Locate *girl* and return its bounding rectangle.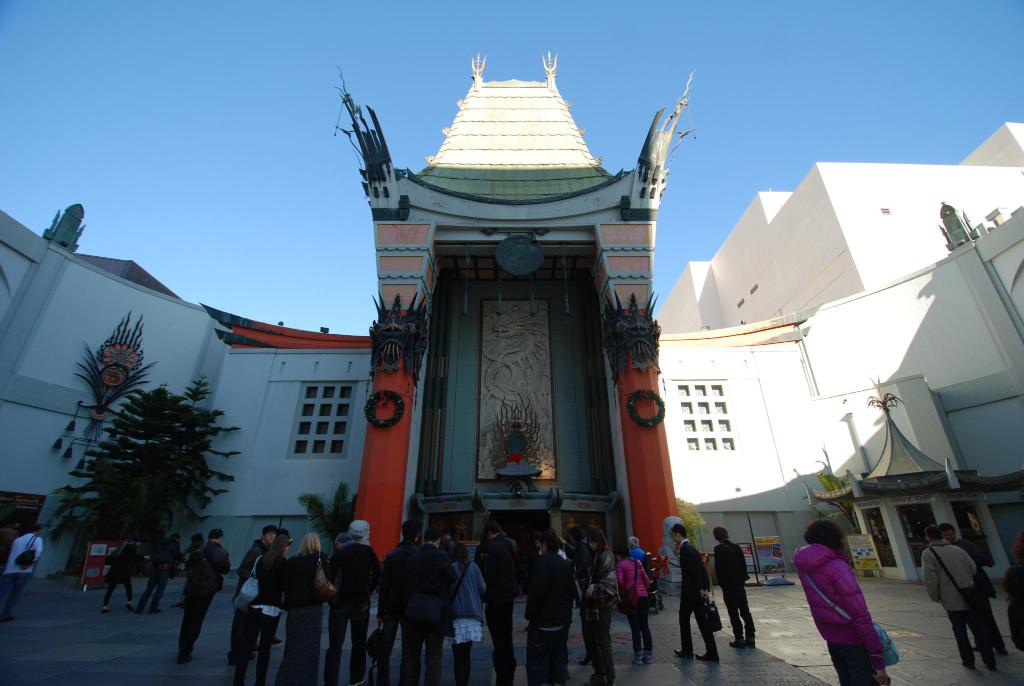
locate(611, 544, 657, 657).
